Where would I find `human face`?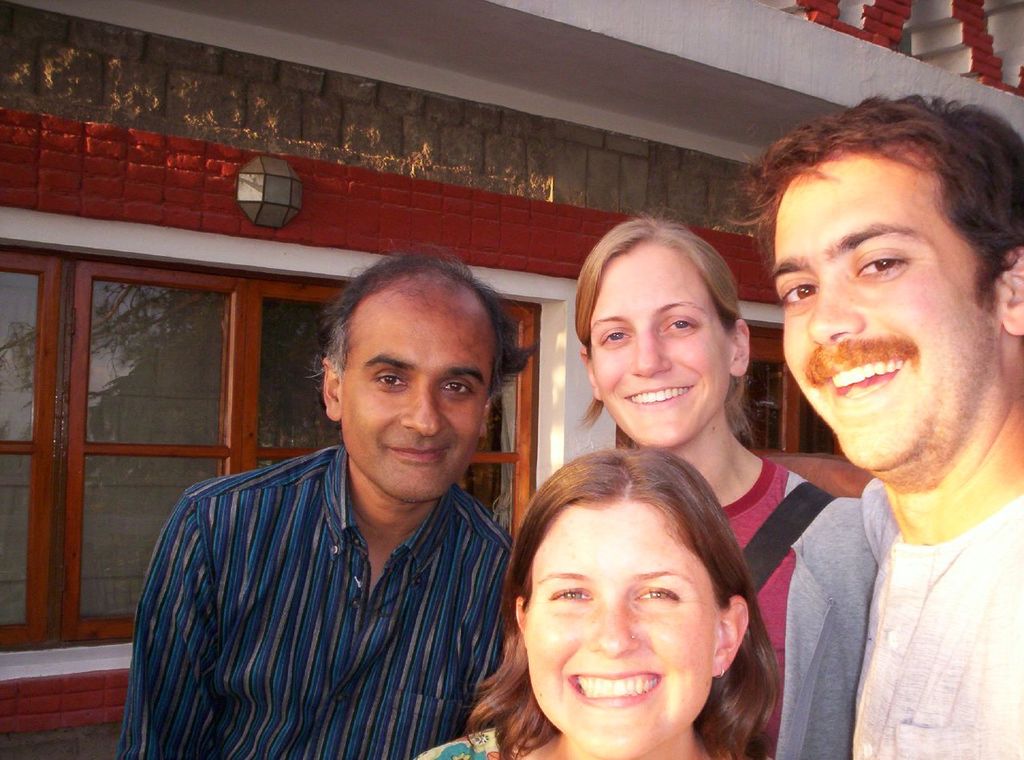
At left=523, top=505, right=716, bottom=759.
